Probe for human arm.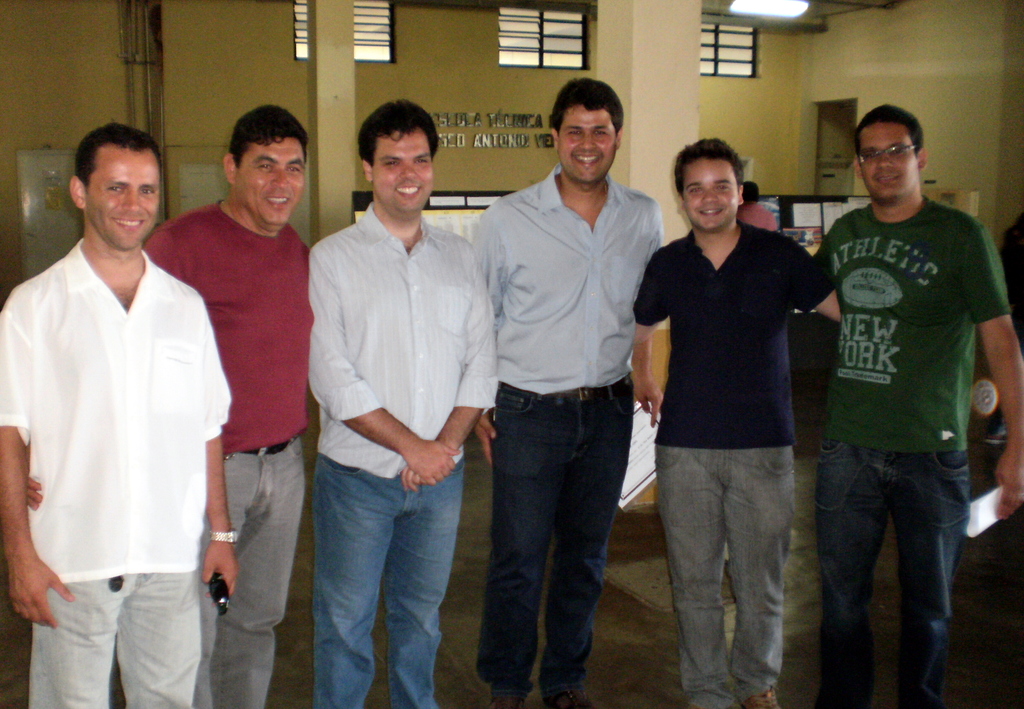
Probe result: box=[477, 383, 505, 445].
